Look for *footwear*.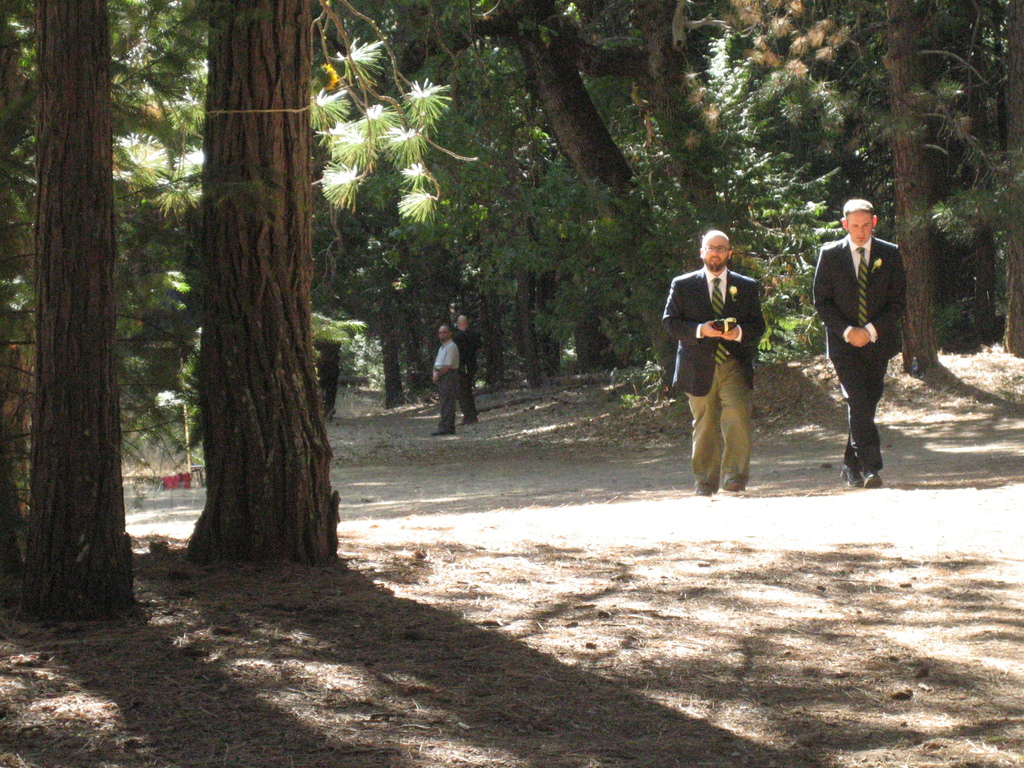
Found: 695/486/708/495.
